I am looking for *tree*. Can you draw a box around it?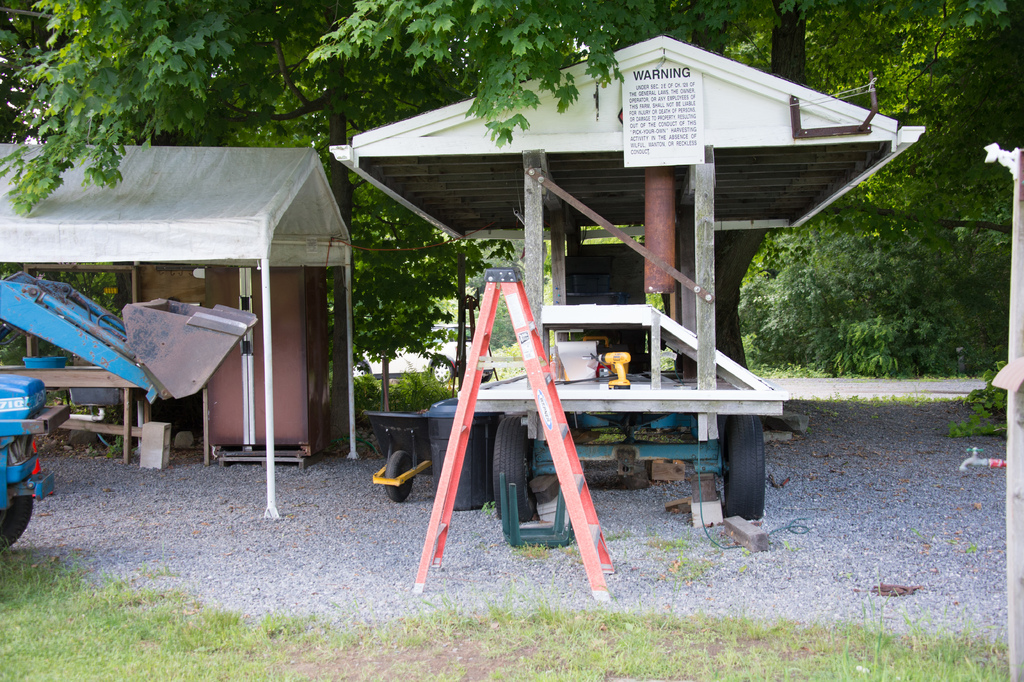
Sure, the bounding box is 0:0:473:433.
